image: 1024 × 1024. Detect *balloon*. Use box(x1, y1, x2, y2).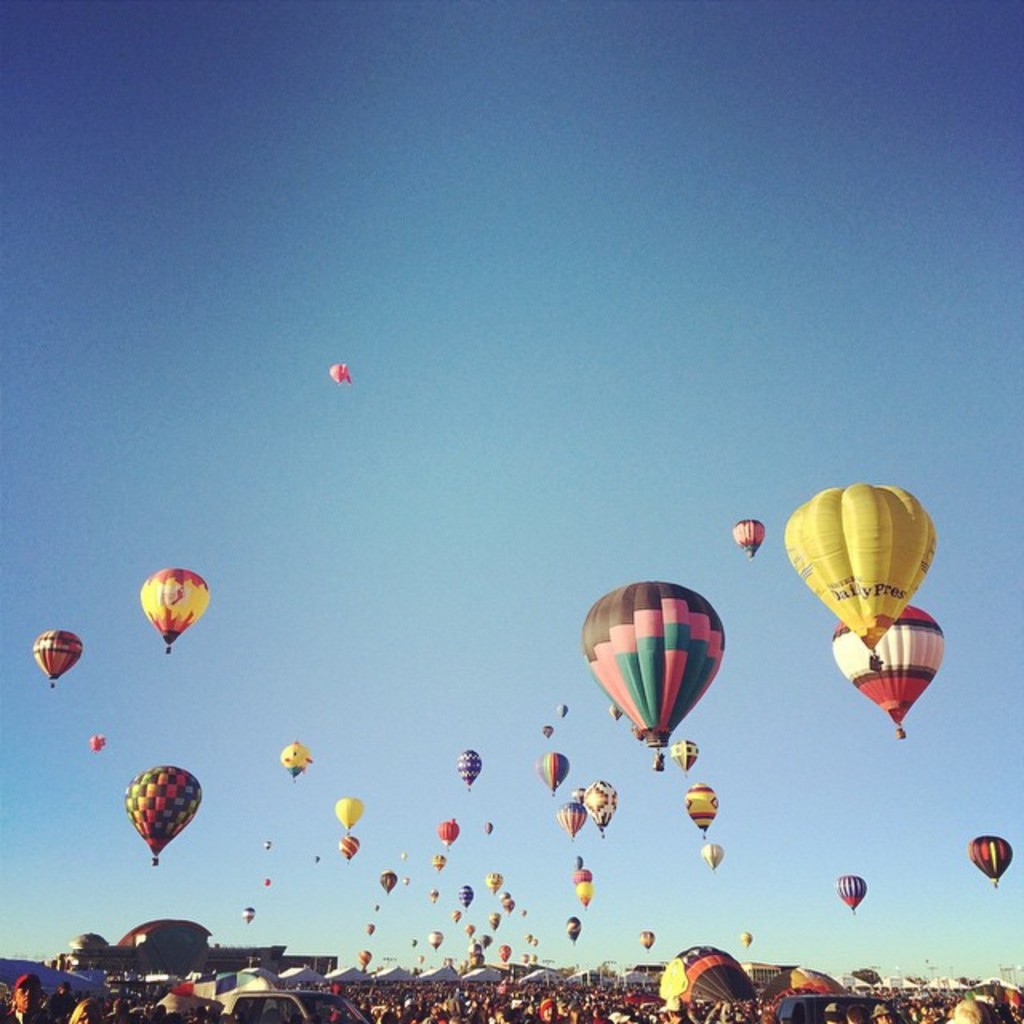
box(338, 832, 363, 864).
